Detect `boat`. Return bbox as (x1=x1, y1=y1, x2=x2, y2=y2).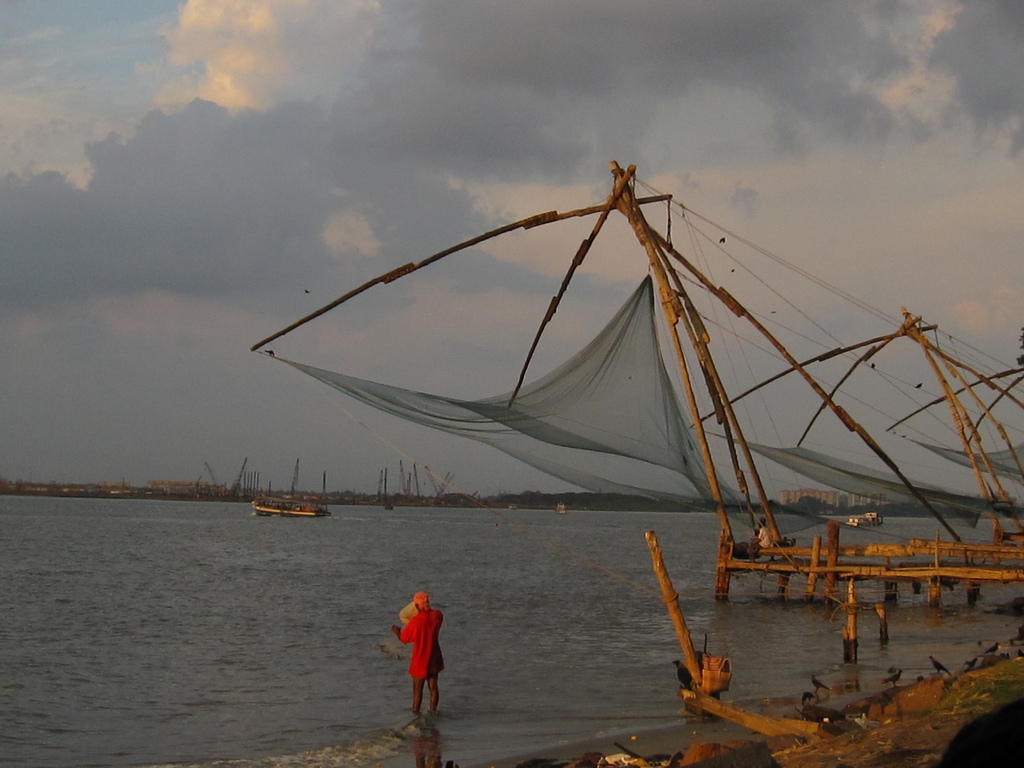
(x1=842, y1=515, x2=884, y2=524).
